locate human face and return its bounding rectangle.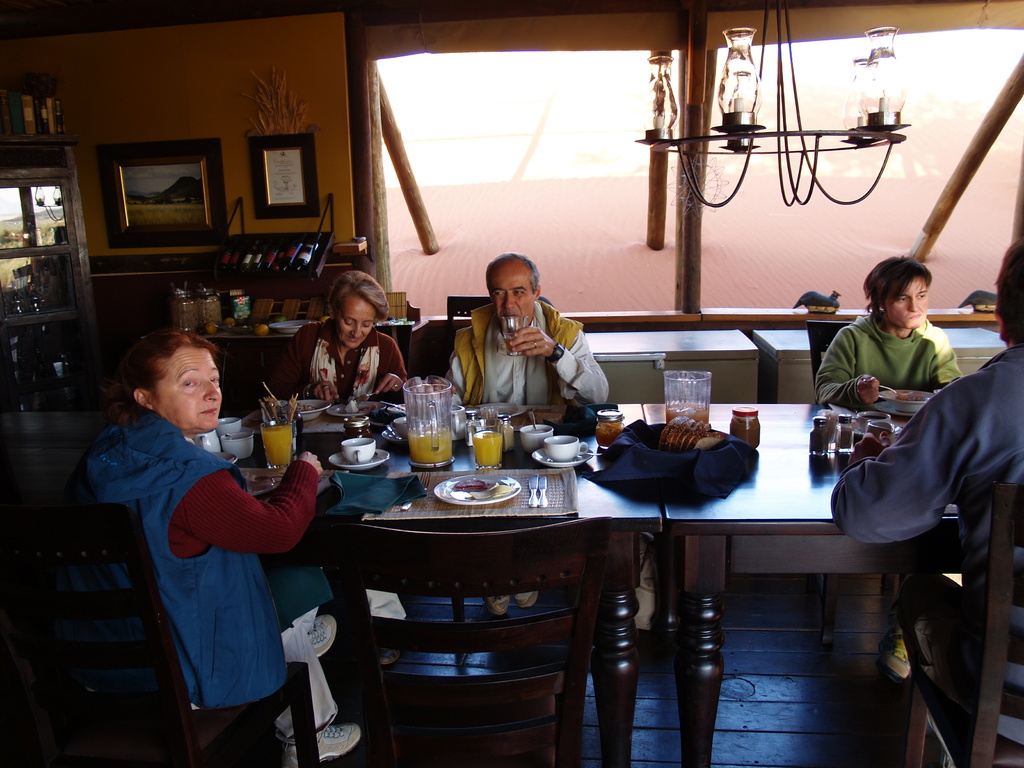
486,262,536,325.
